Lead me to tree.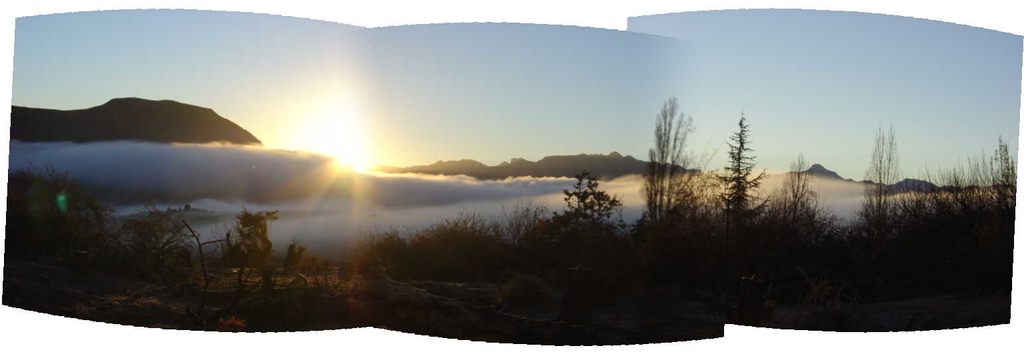
Lead to 772:151:822:233.
